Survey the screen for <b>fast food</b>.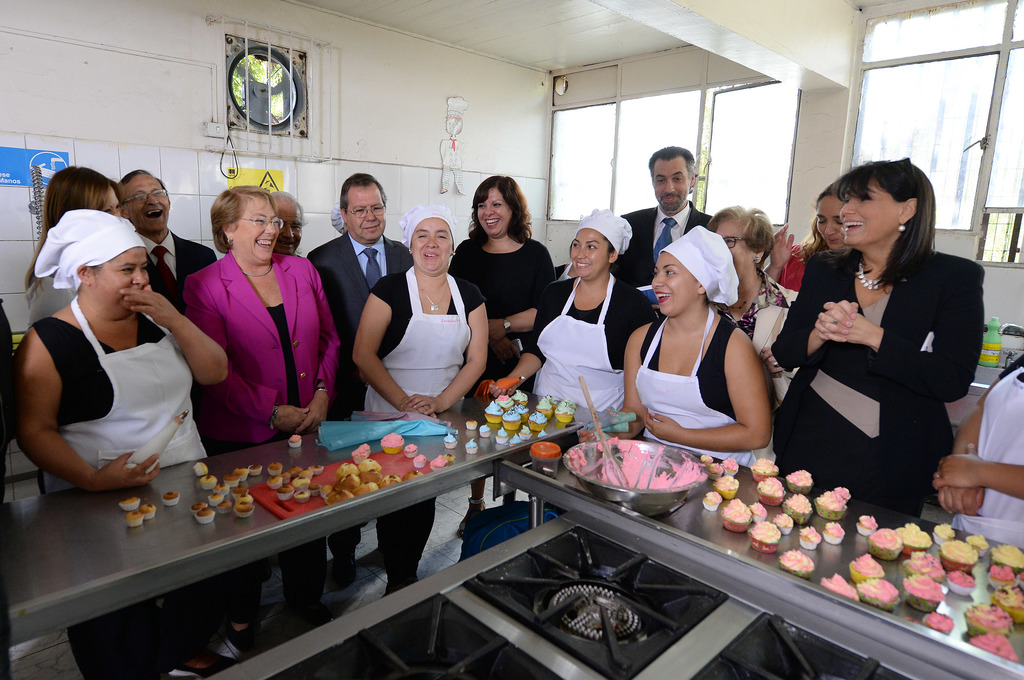
Survey found: bbox(986, 565, 1012, 592).
